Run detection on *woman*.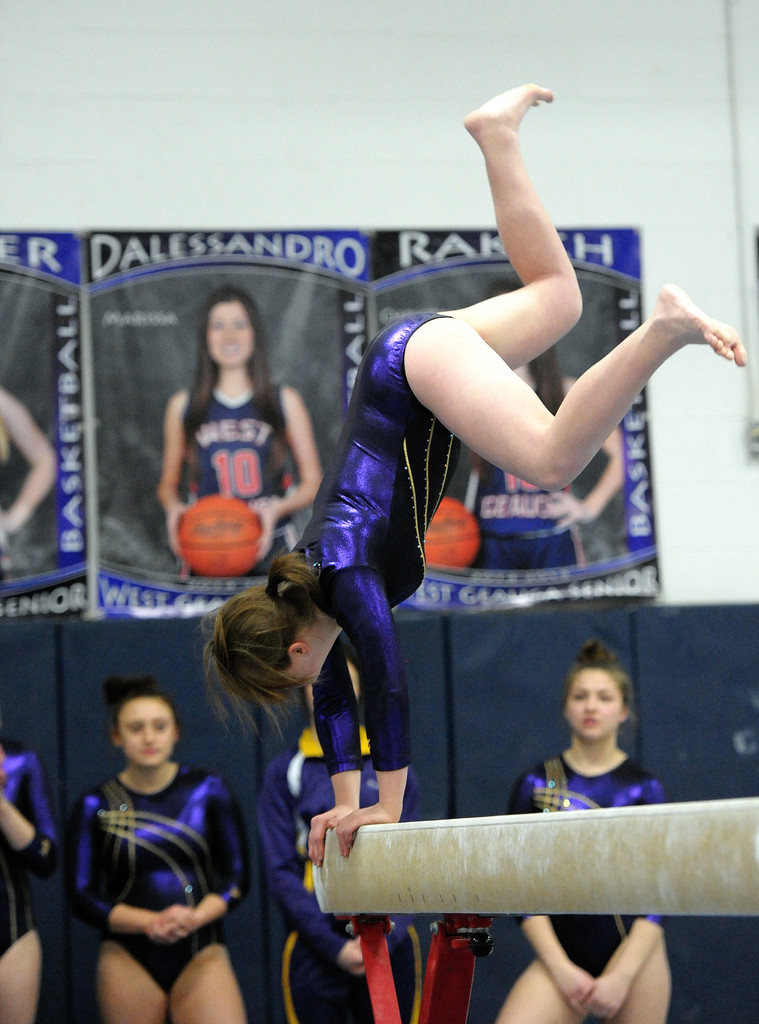
Result: {"x1": 0, "y1": 728, "x2": 56, "y2": 1023}.
